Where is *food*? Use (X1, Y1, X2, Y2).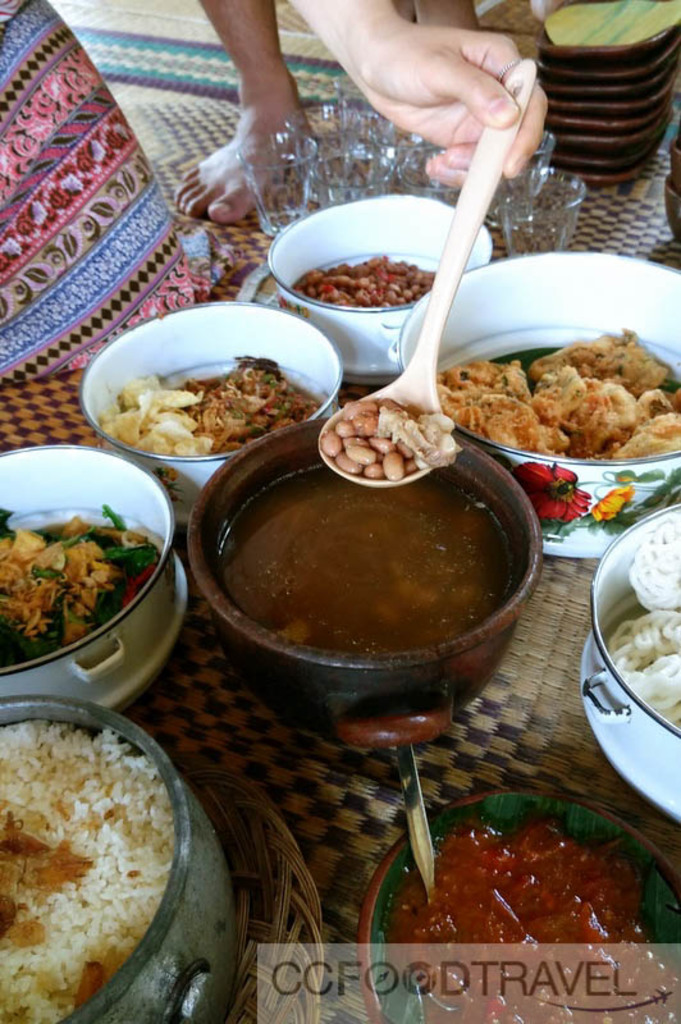
(384, 818, 680, 1023).
